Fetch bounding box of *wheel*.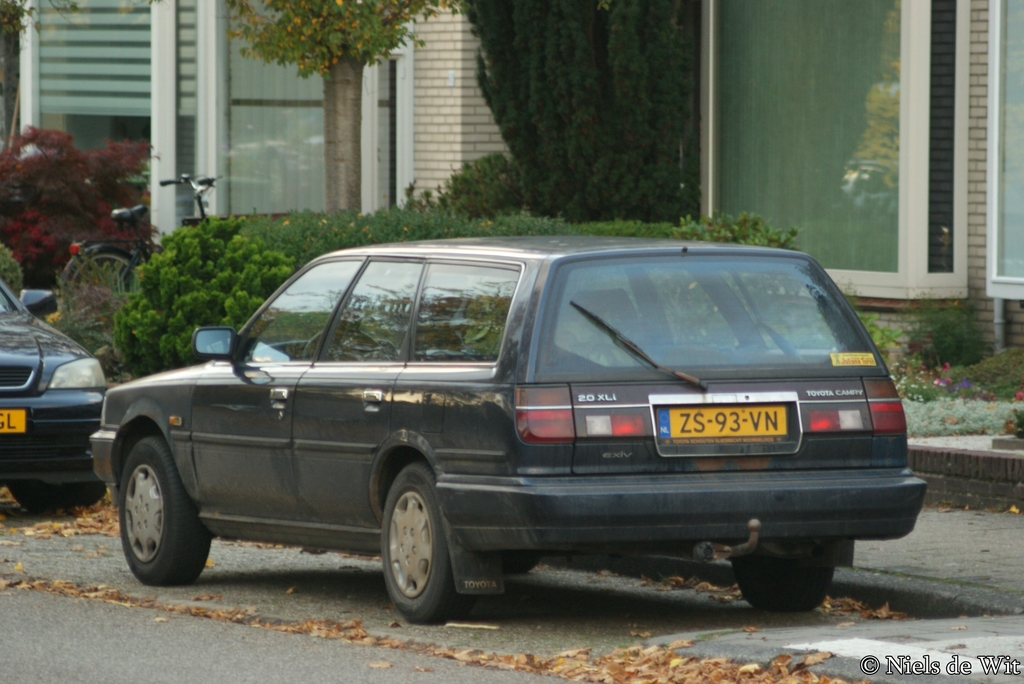
Bbox: bbox=[6, 478, 107, 515].
